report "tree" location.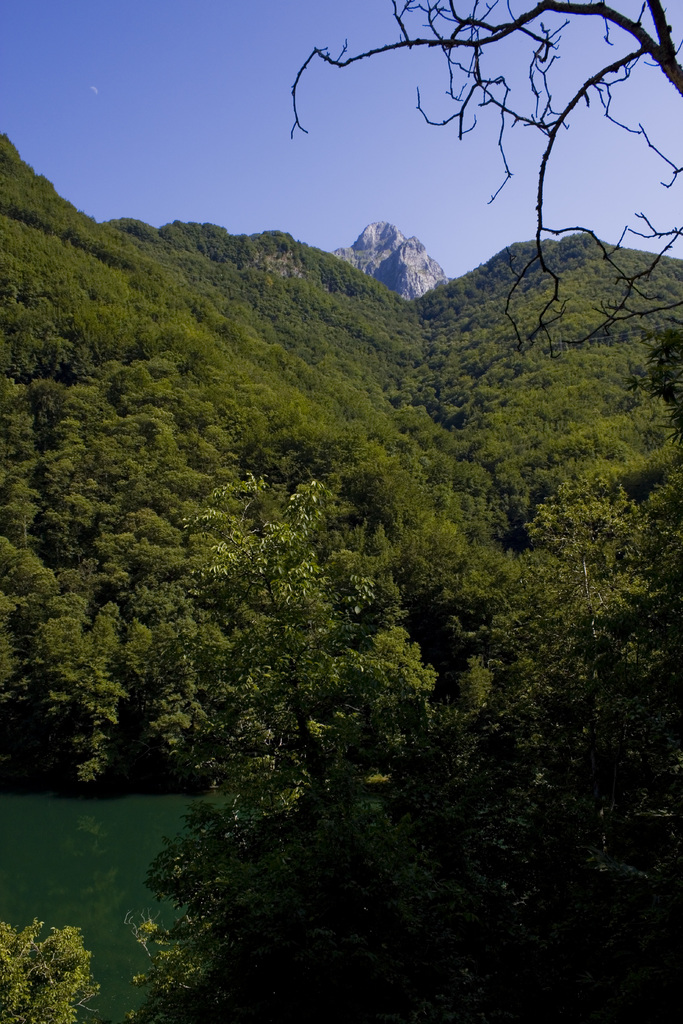
Report: 253 15 659 352.
